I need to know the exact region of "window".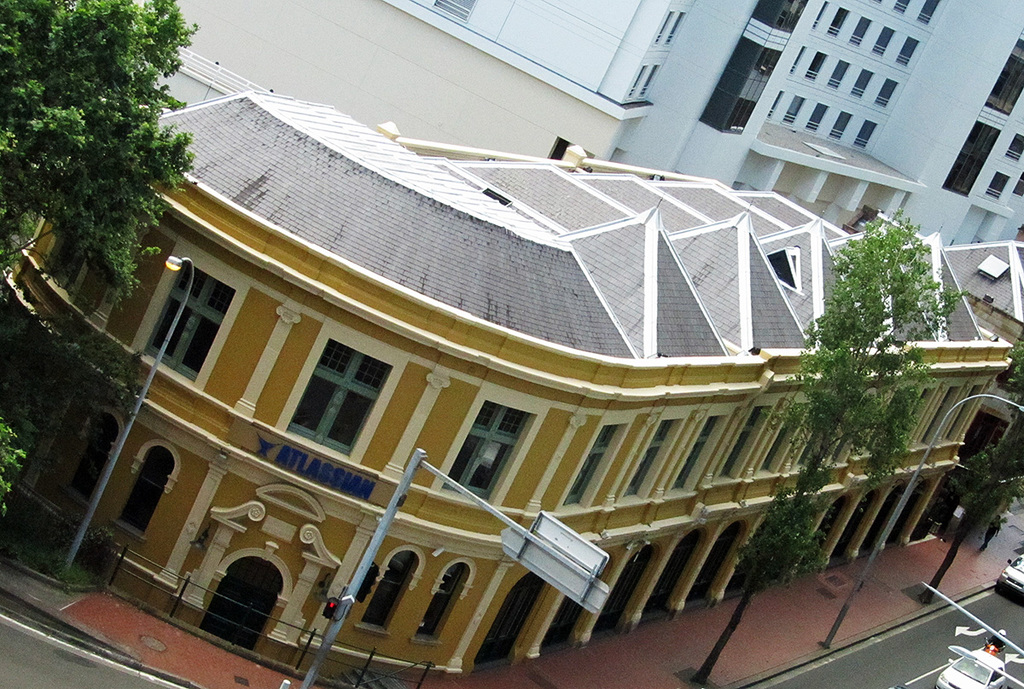
Region: locate(664, 411, 724, 498).
